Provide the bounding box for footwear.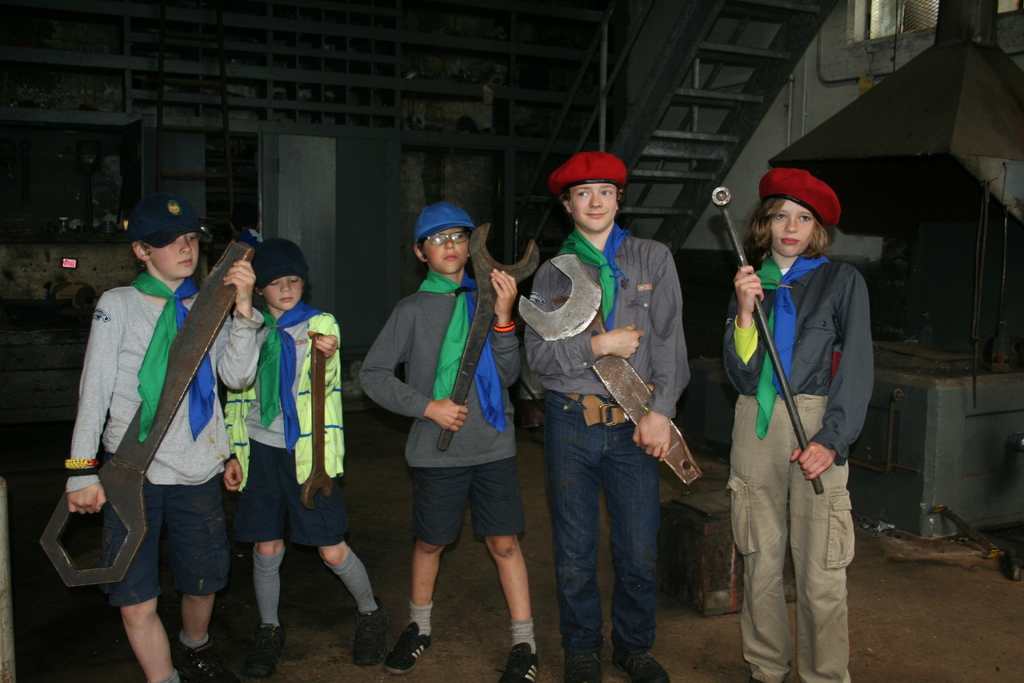
351/593/388/670.
